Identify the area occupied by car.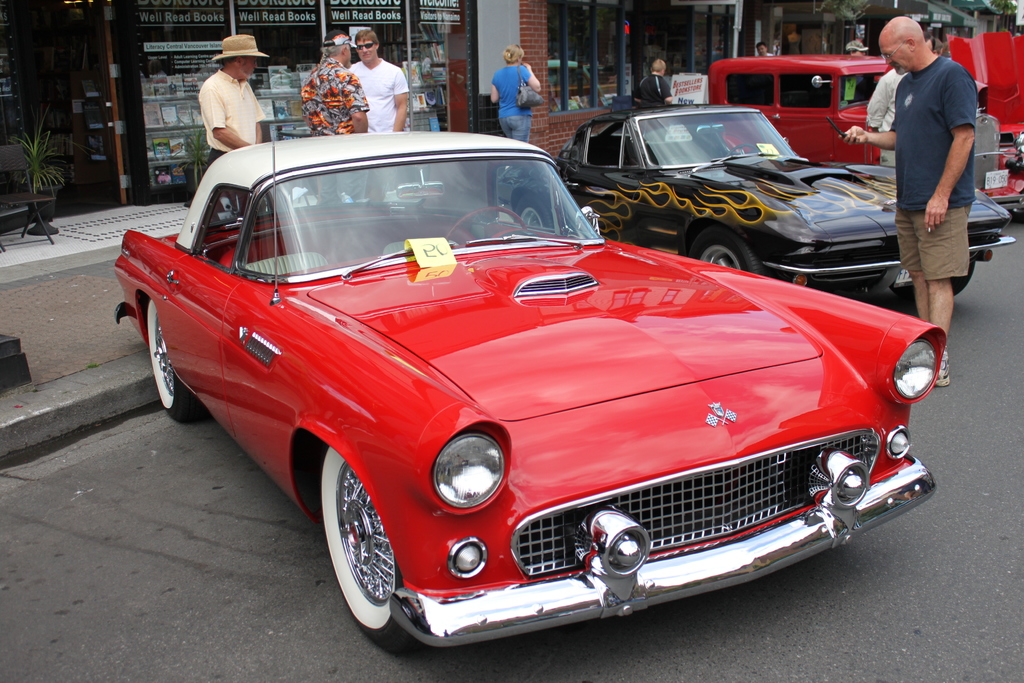
Area: [x1=110, y1=128, x2=947, y2=657].
